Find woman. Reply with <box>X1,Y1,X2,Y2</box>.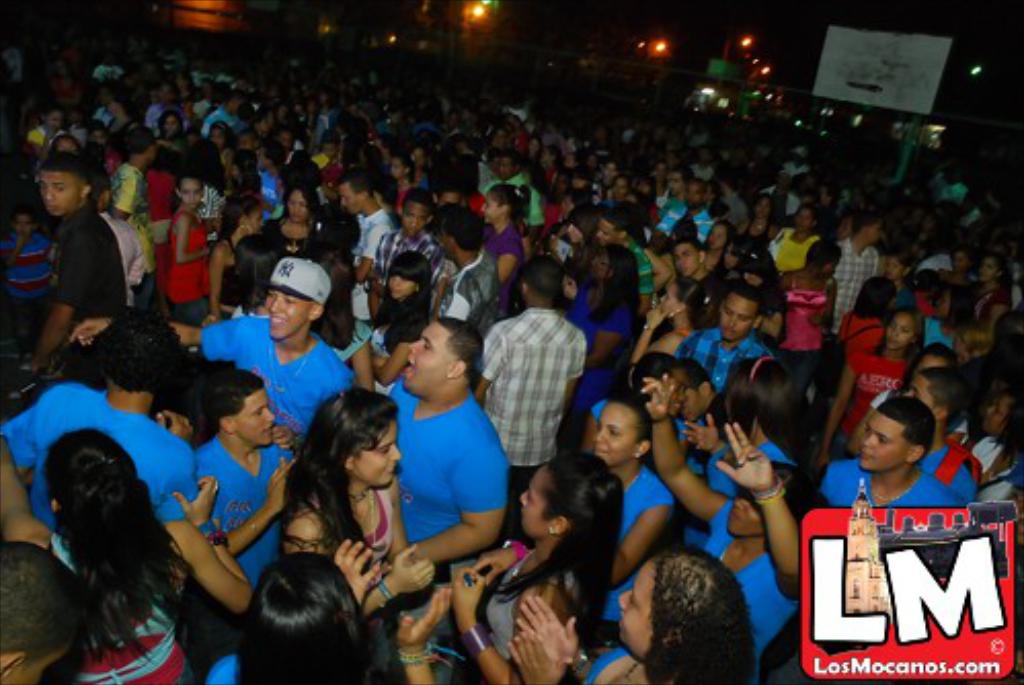
<box>320,248,371,396</box>.
